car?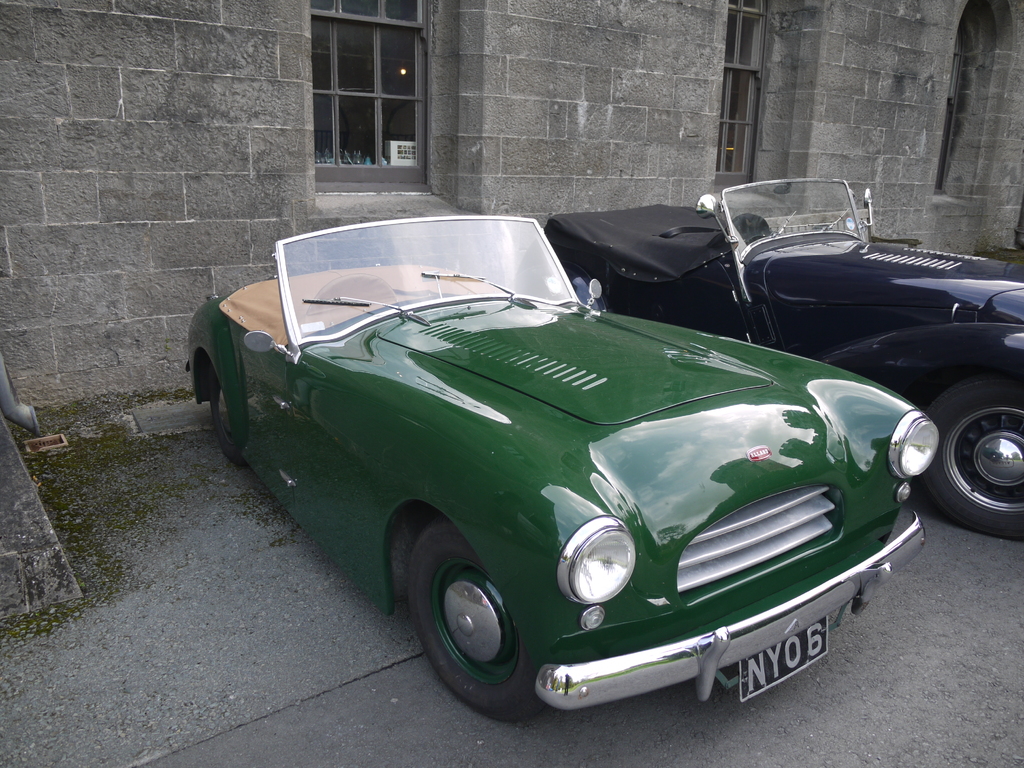
bbox(186, 211, 941, 725)
